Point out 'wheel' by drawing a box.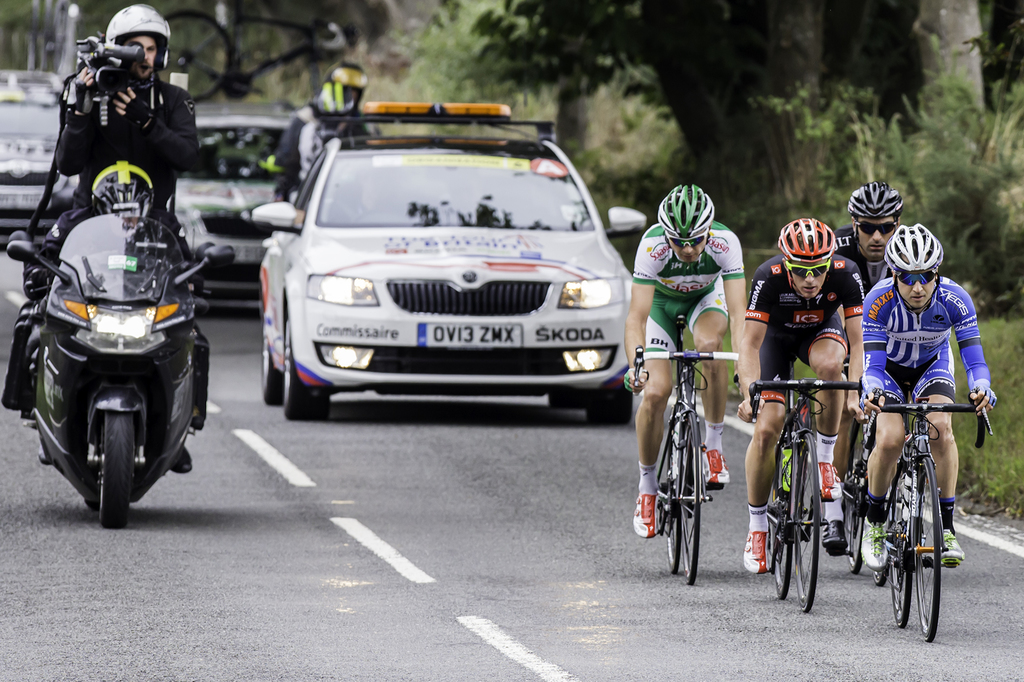
548:383:589:413.
